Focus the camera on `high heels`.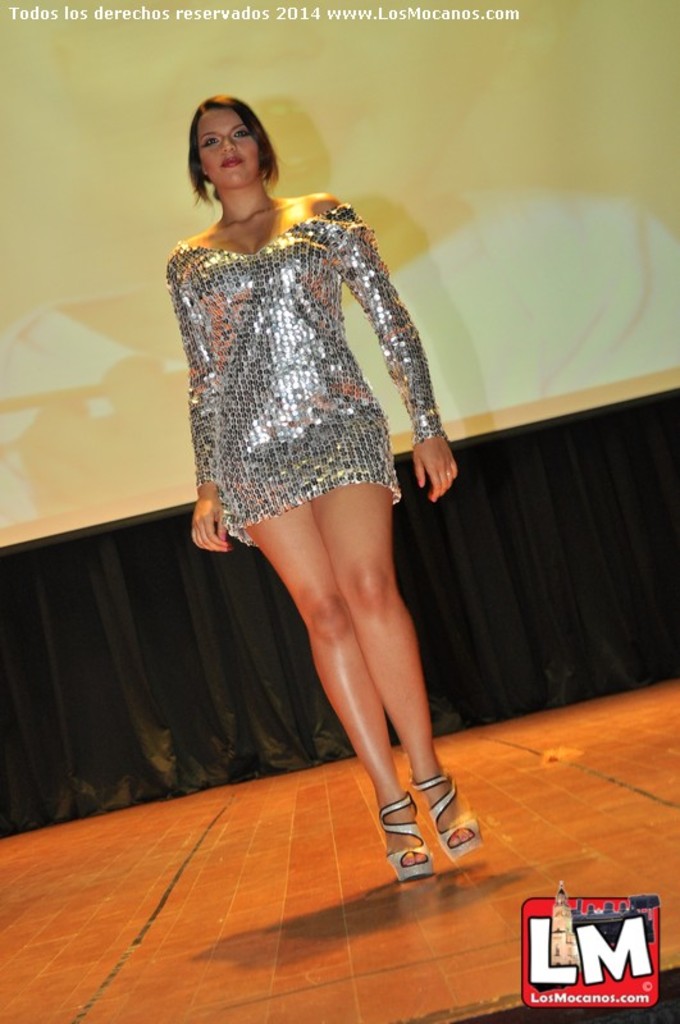
Focus region: locate(379, 791, 438, 884).
